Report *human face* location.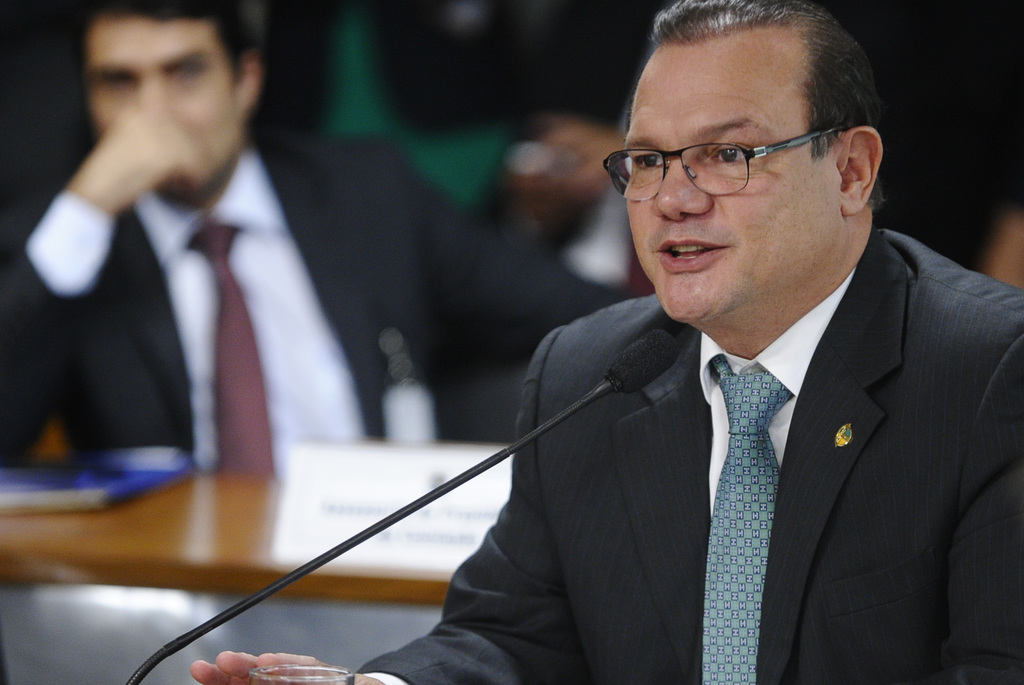
Report: <box>82,14,244,195</box>.
